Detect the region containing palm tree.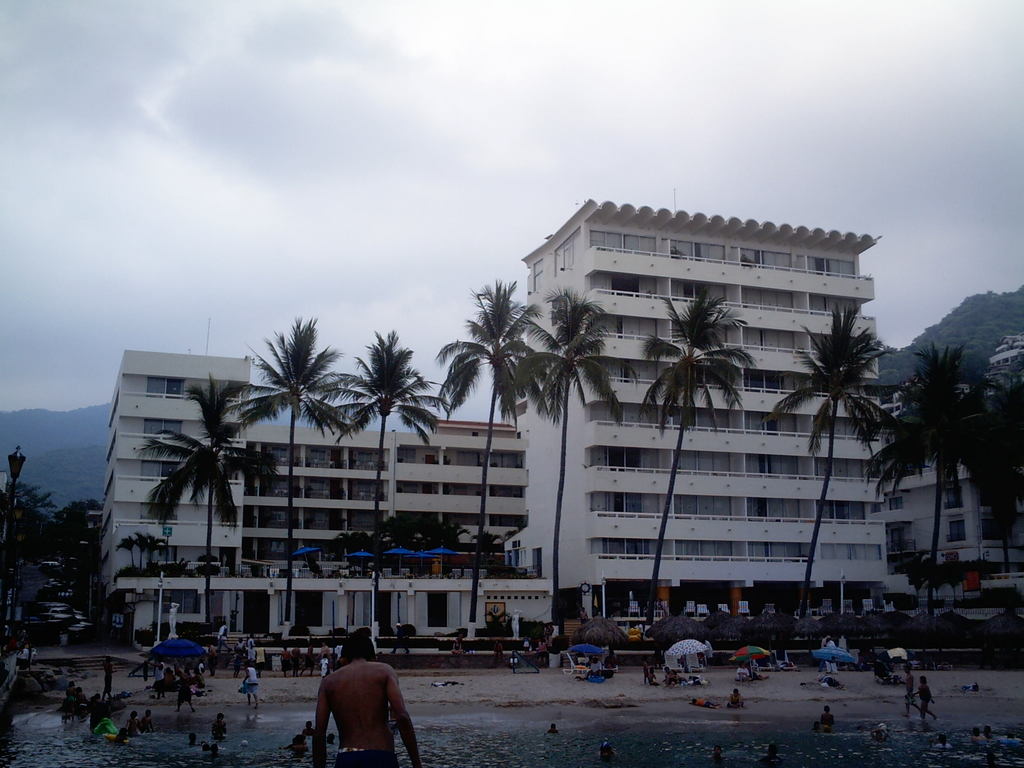
l=527, t=289, r=612, b=612.
